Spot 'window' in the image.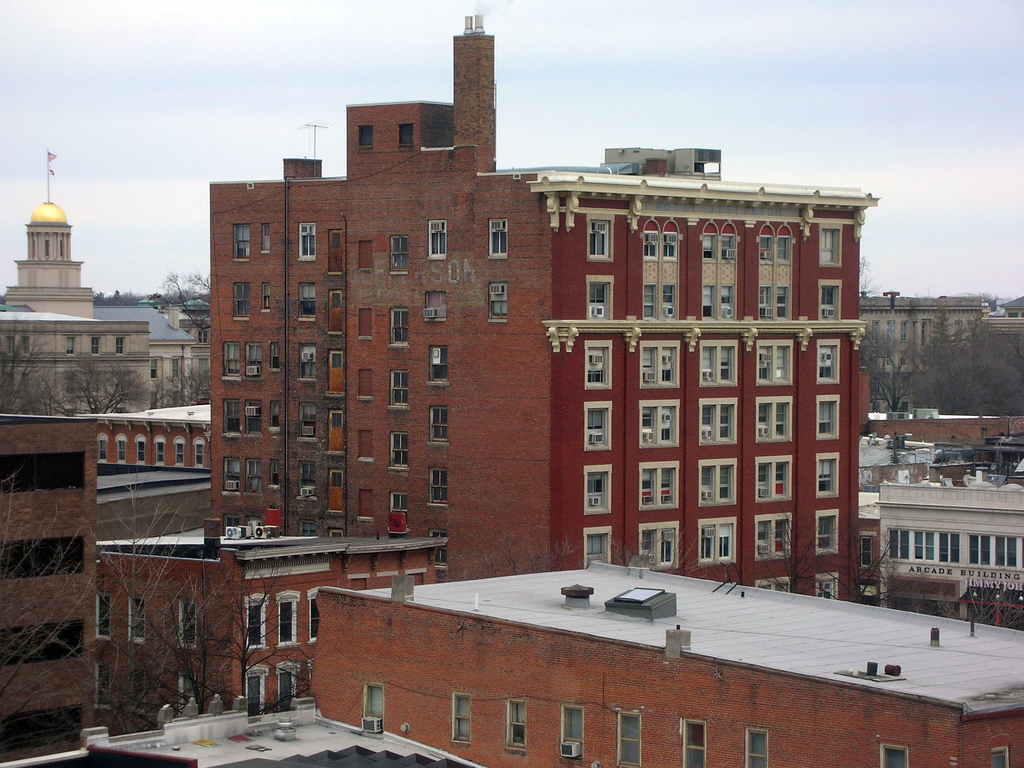
'window' found at 759:237:772:259.
